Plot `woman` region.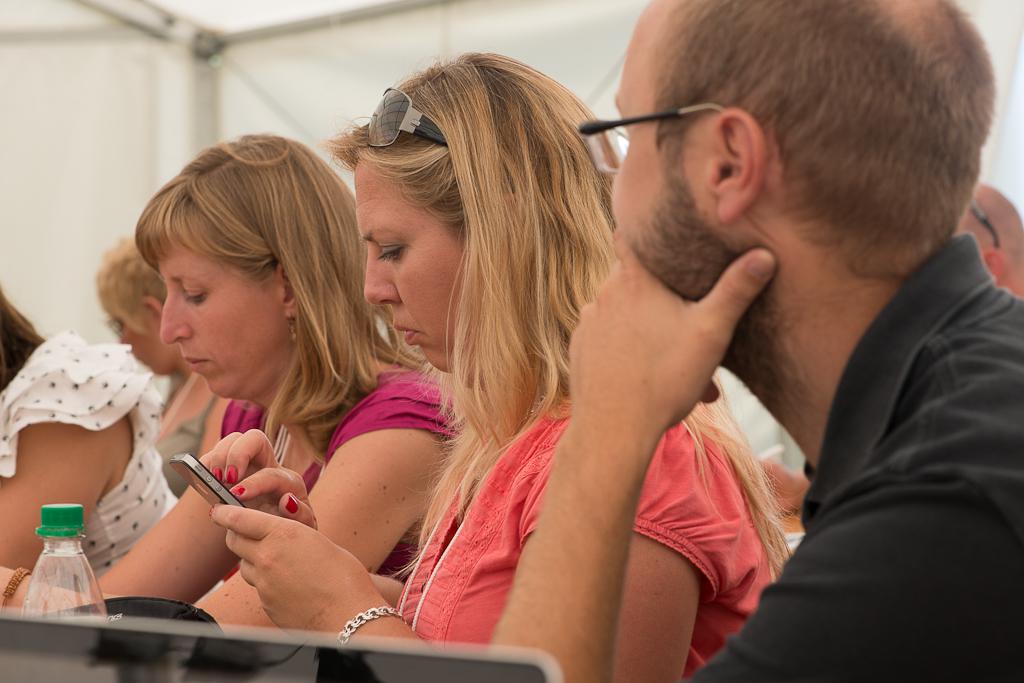
Plotted at locate(0, 288, 180, 599).
